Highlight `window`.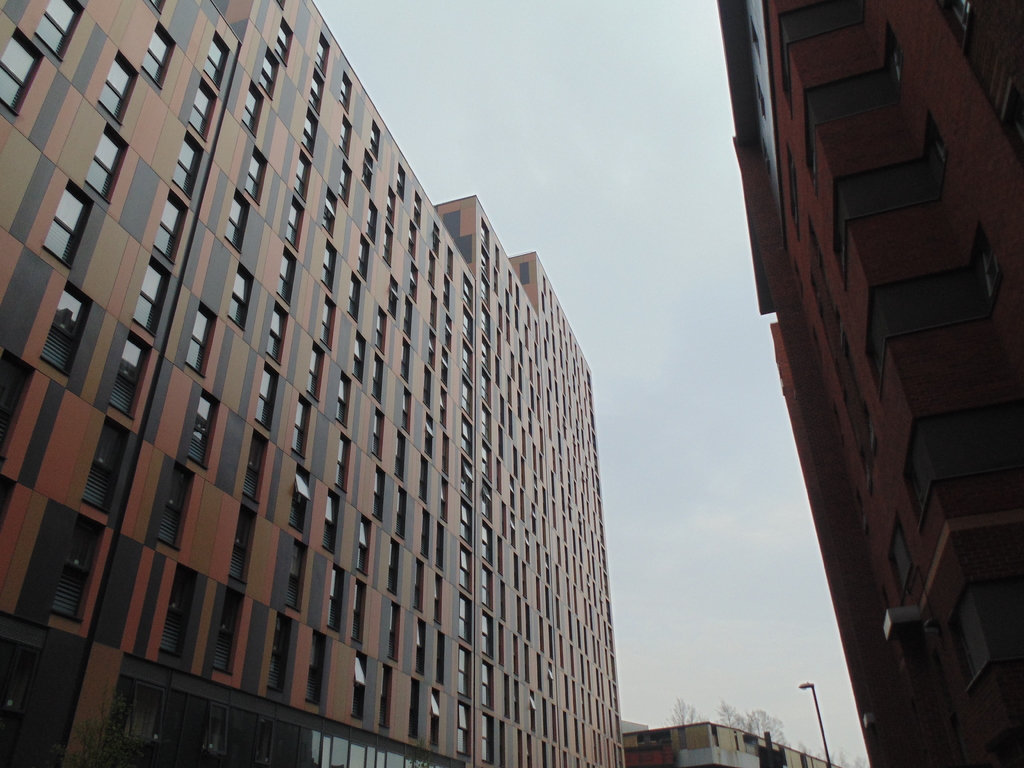
Highlighted region: [left=284, top=200, right=304, bottom=245].
